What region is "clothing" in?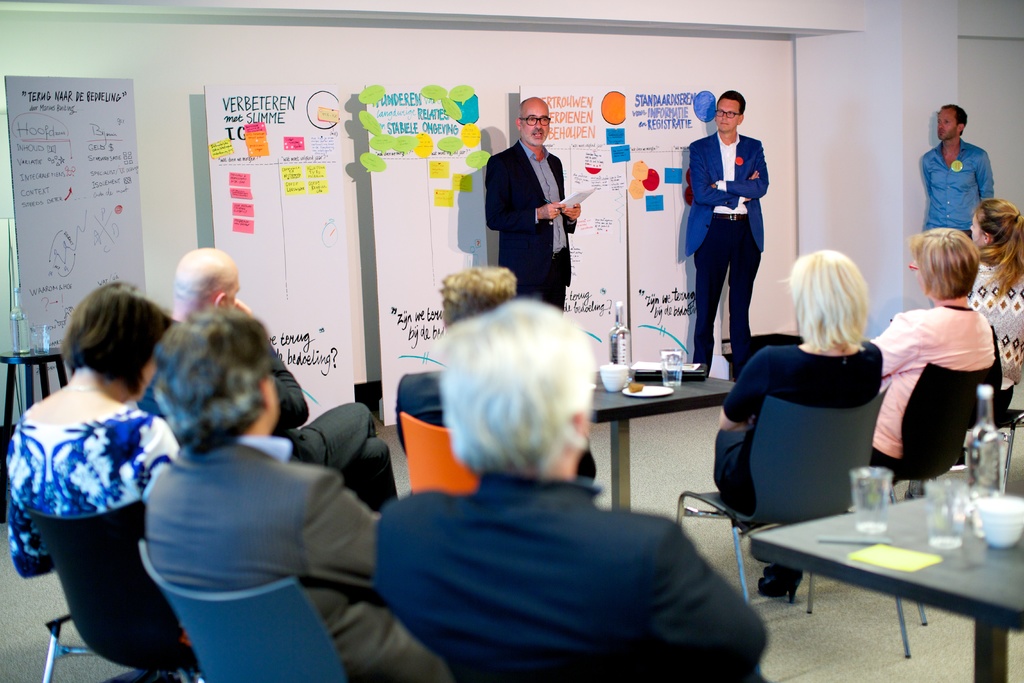
left=922, top=136, right=998, bottom=236.
